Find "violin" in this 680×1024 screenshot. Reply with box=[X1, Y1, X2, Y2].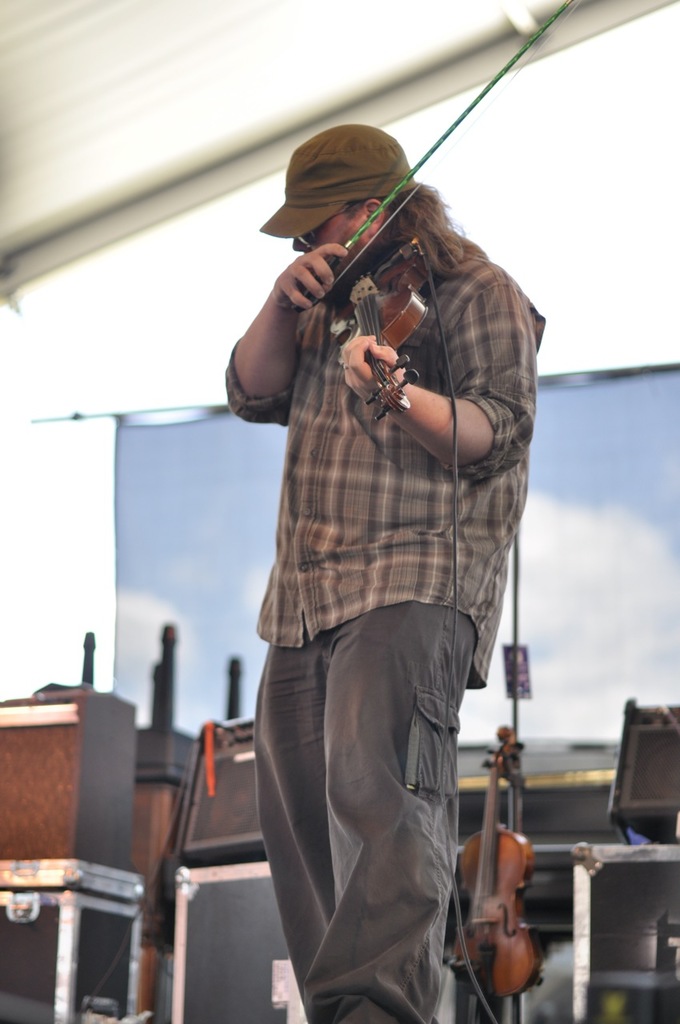
box=[454, 755, 558, 1018].
